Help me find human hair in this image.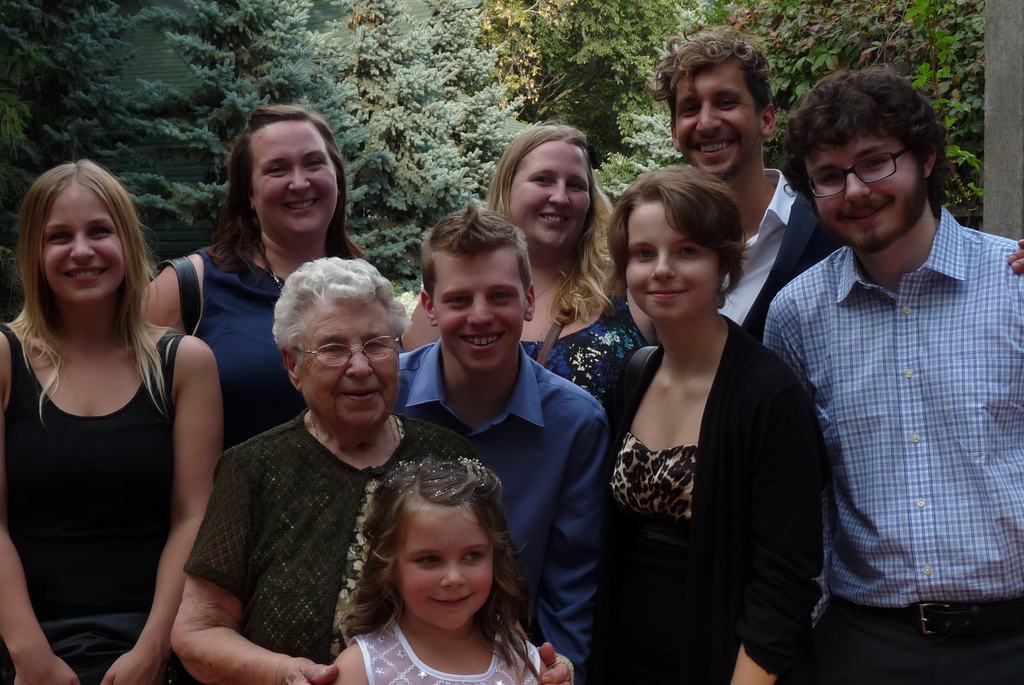
Found it: bbox=(605, 157, 753, 298).
